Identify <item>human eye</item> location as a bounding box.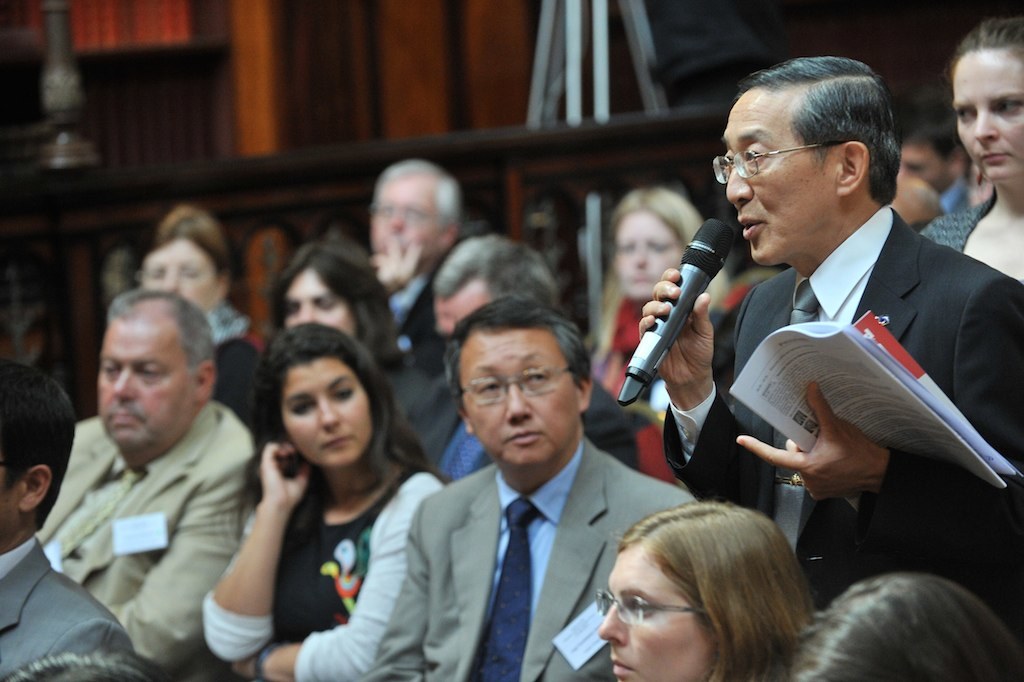
x1=290 y1=397 x2=317 y2=415.
